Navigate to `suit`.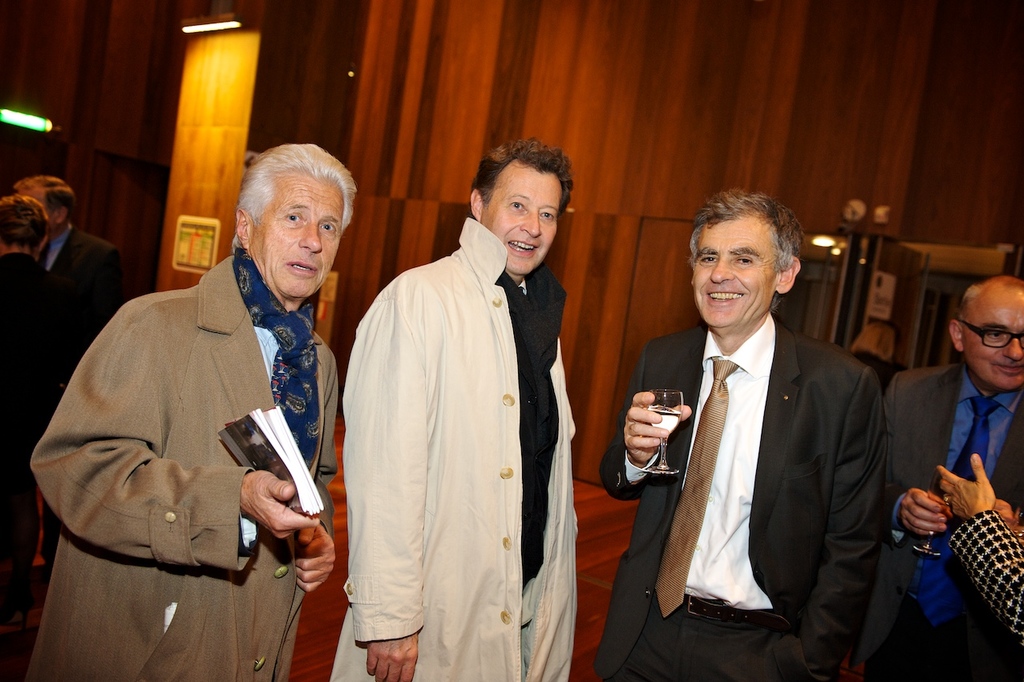
Navigation target: <box>38,224,117,389</box>.
